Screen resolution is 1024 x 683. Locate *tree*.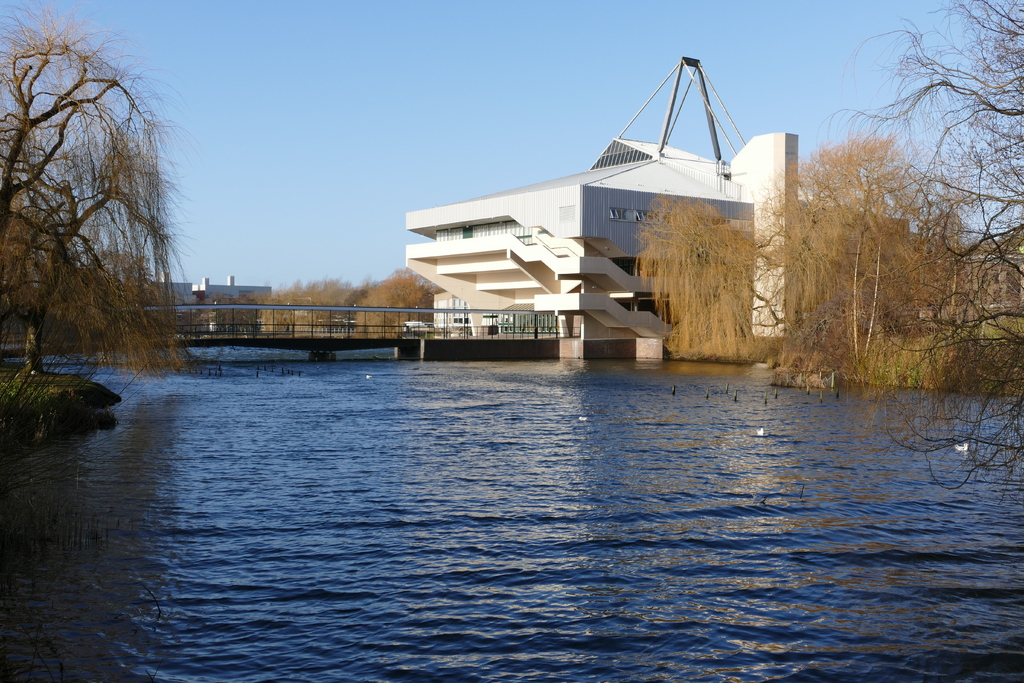
18, 0, 196, 422.
